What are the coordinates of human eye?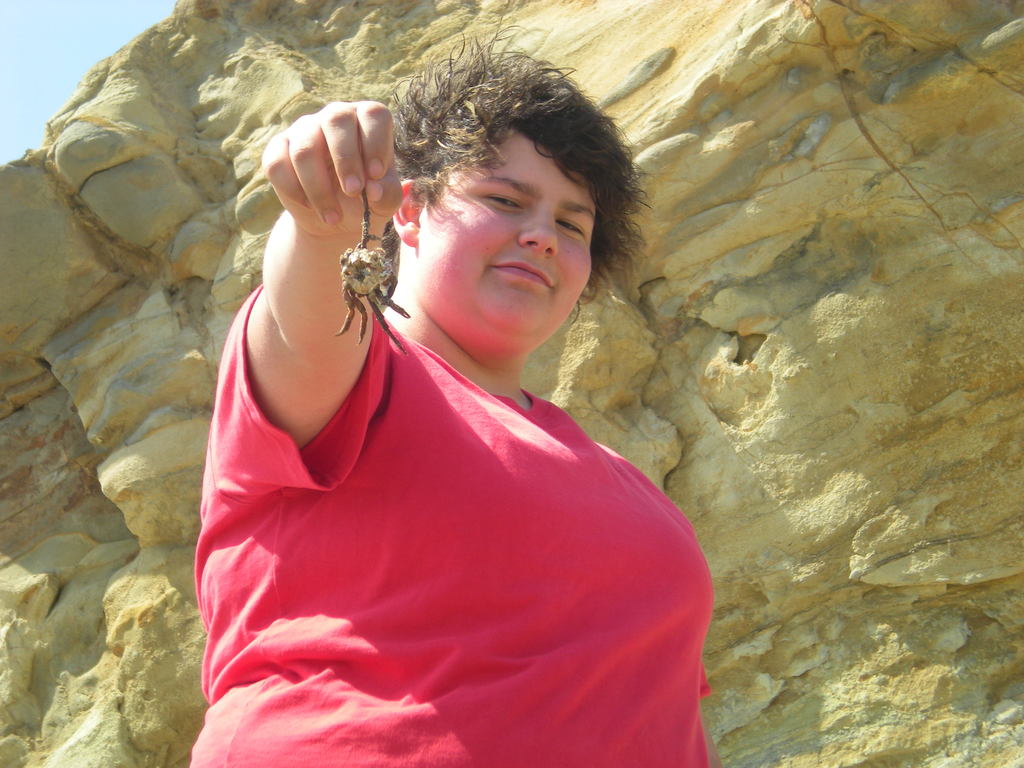
553/218/586/238.
